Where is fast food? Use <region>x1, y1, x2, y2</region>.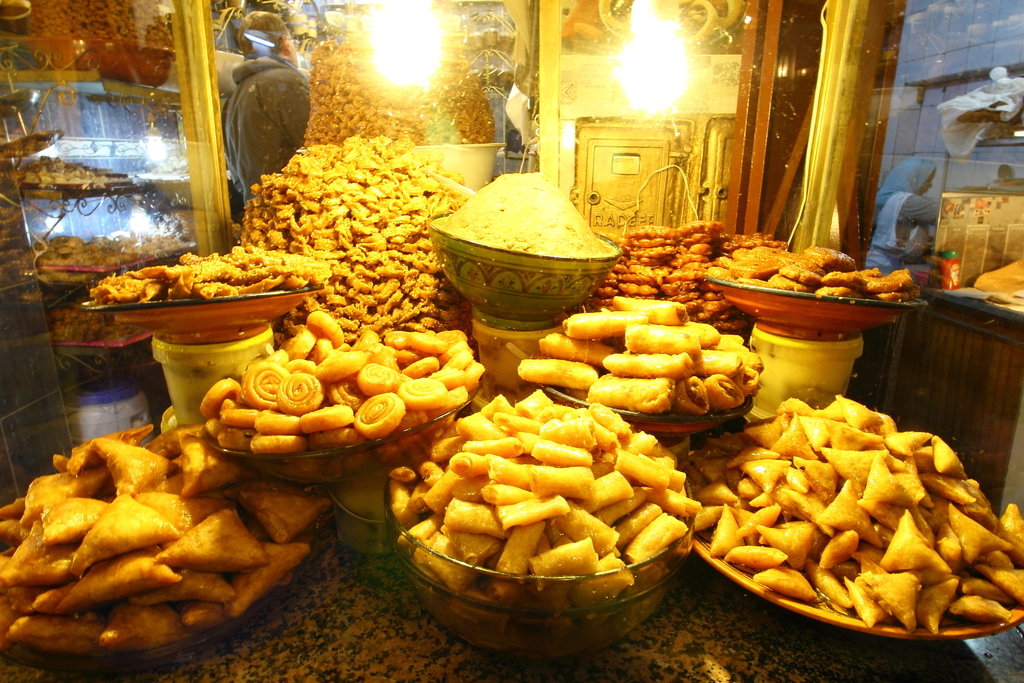
<region>513, 381, 554, 417</region>.
